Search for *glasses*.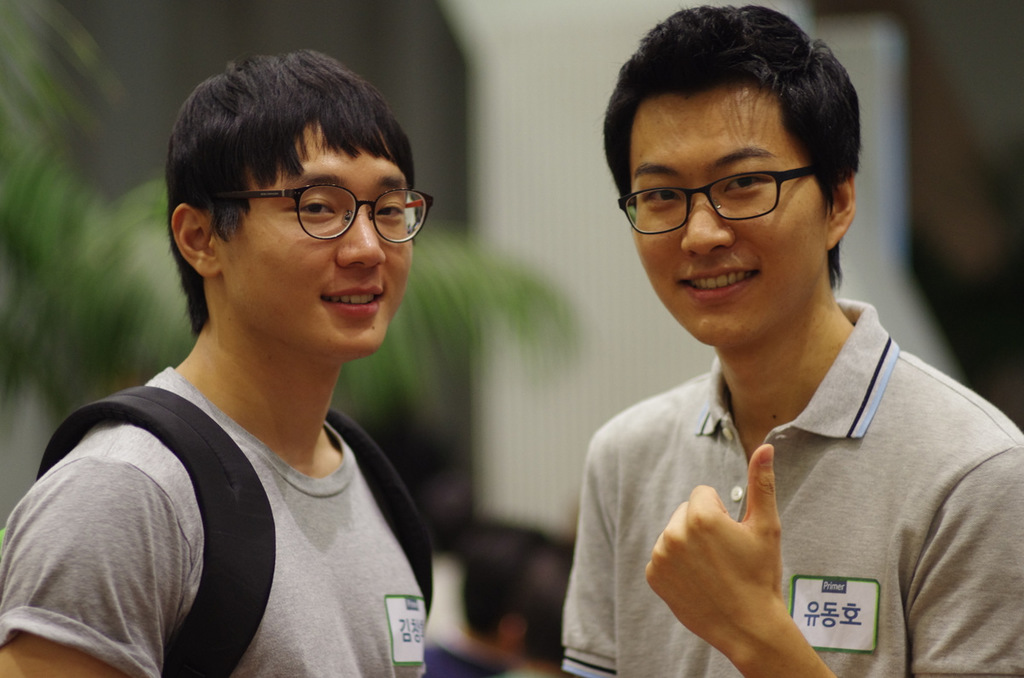
Found at pyautogui.locateOnScreen(625, 152, 851, 228).
